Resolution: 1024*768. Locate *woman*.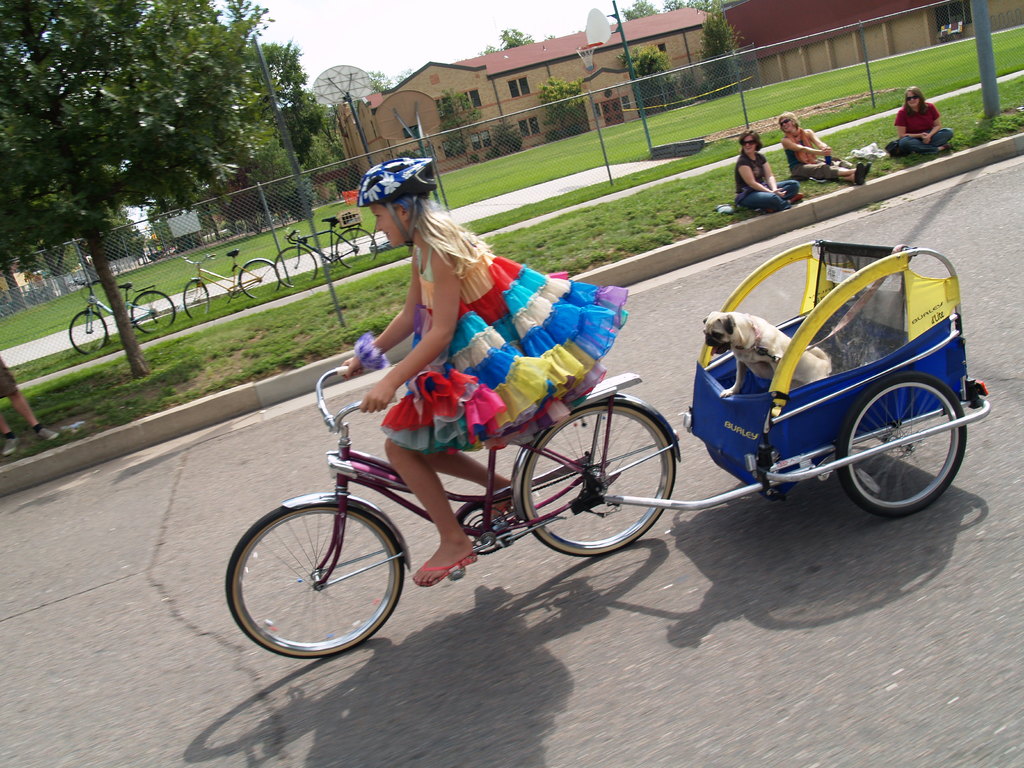
box=[894, 84, 954, 150].
